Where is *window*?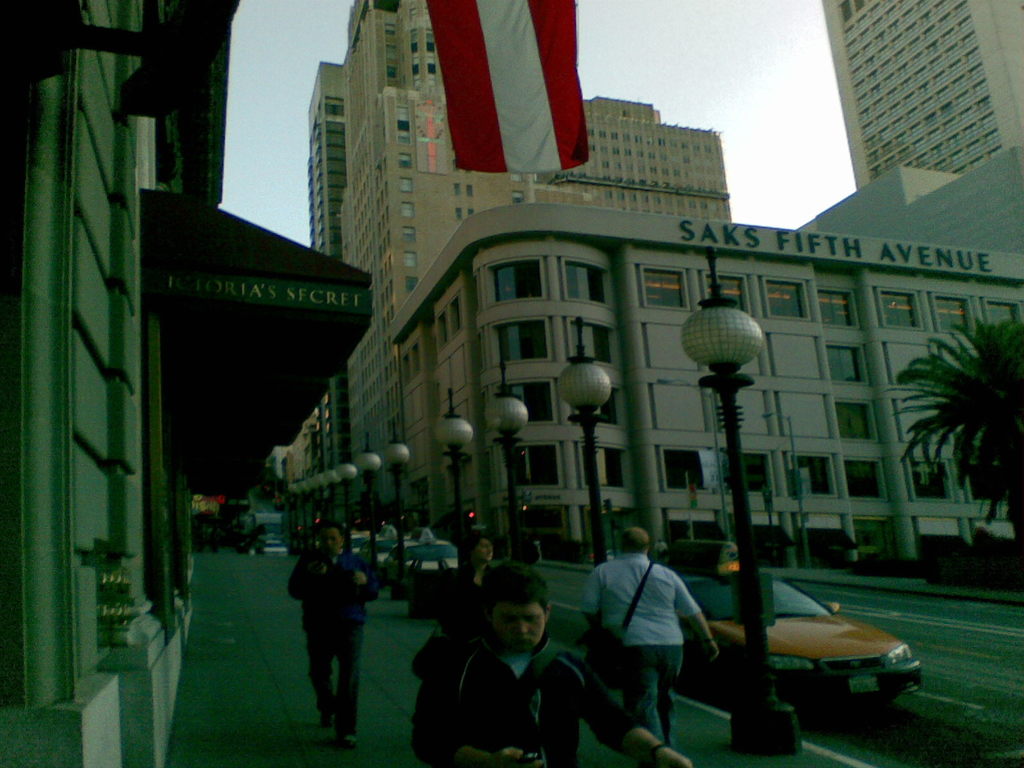
825/347/865/383.
